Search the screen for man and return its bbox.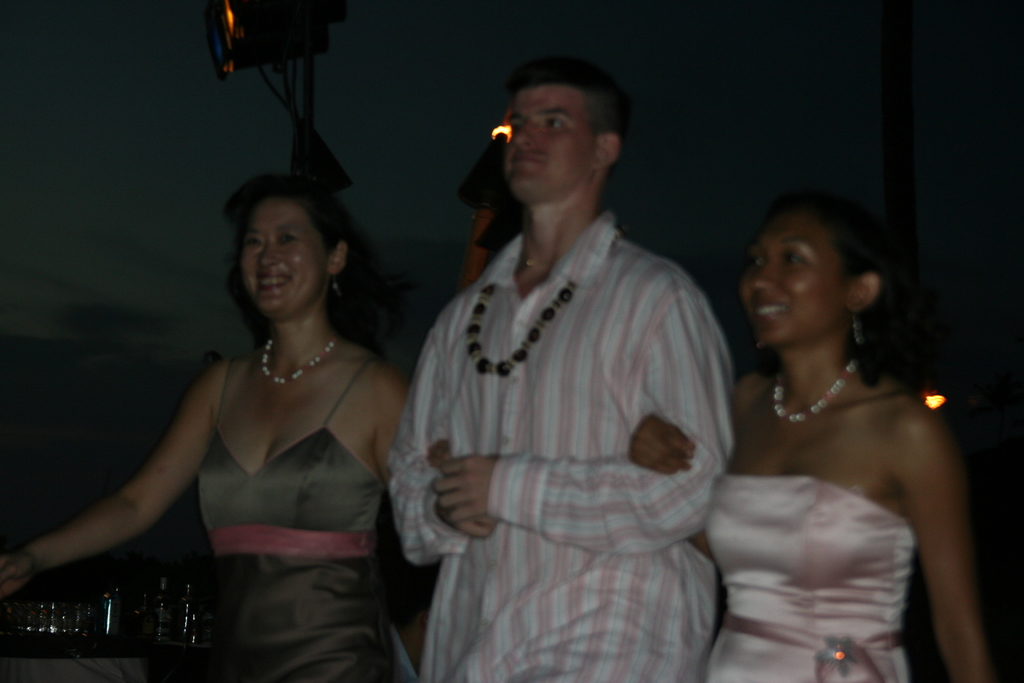
Found: [x1=378, y1=54, x2=770, y2=672].
